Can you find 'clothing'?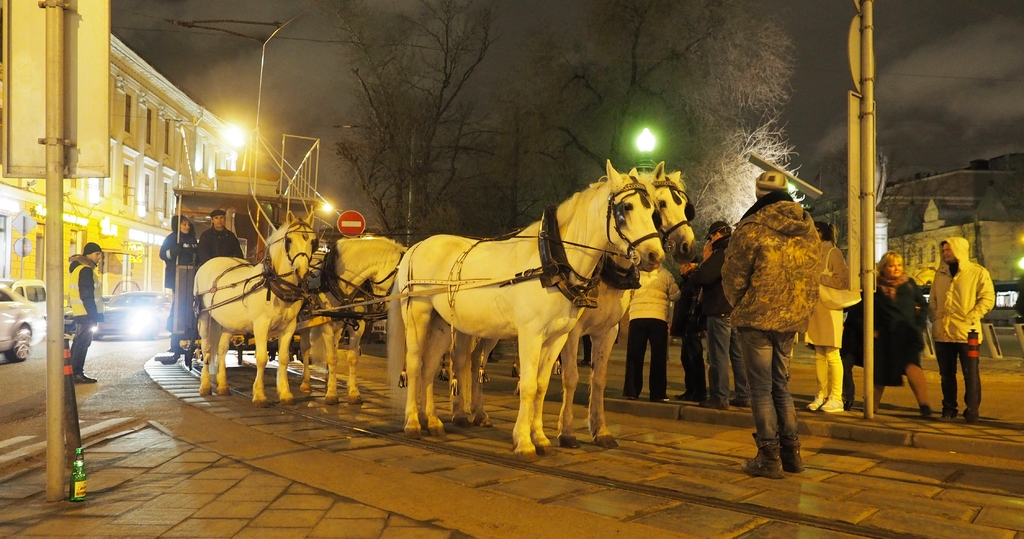
Yes, bounding box: bbox=(678, 236, 739, 317).
